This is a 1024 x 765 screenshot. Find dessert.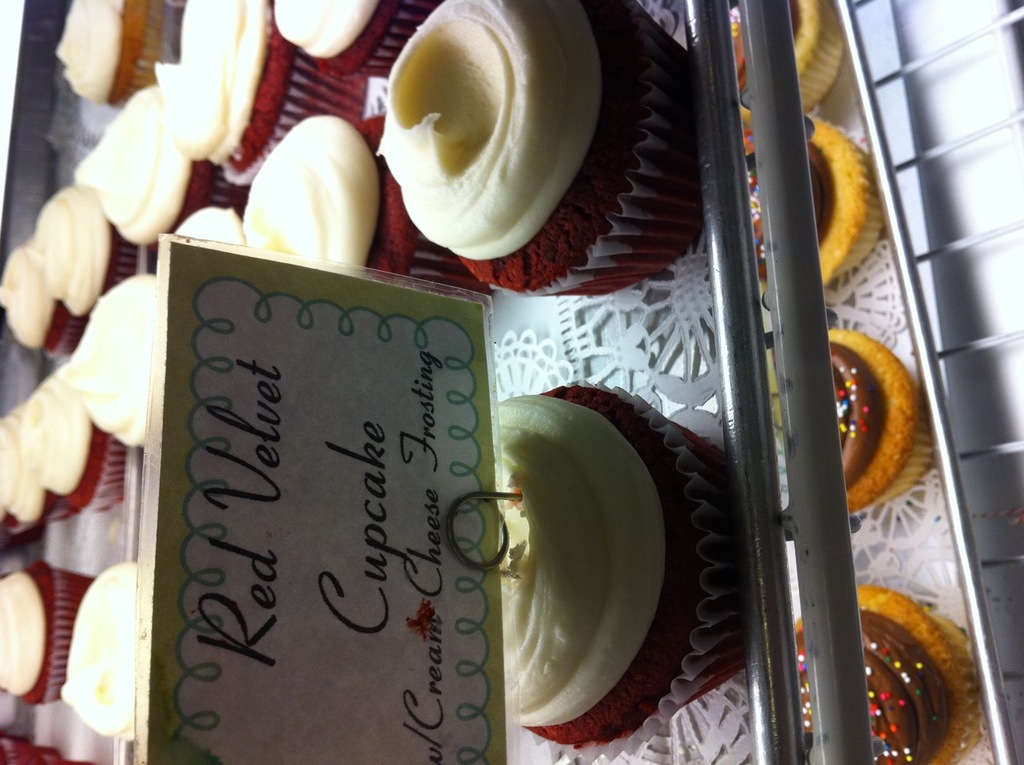
Bounding box: x1=743, y1=116, x2=888, y2=297.
